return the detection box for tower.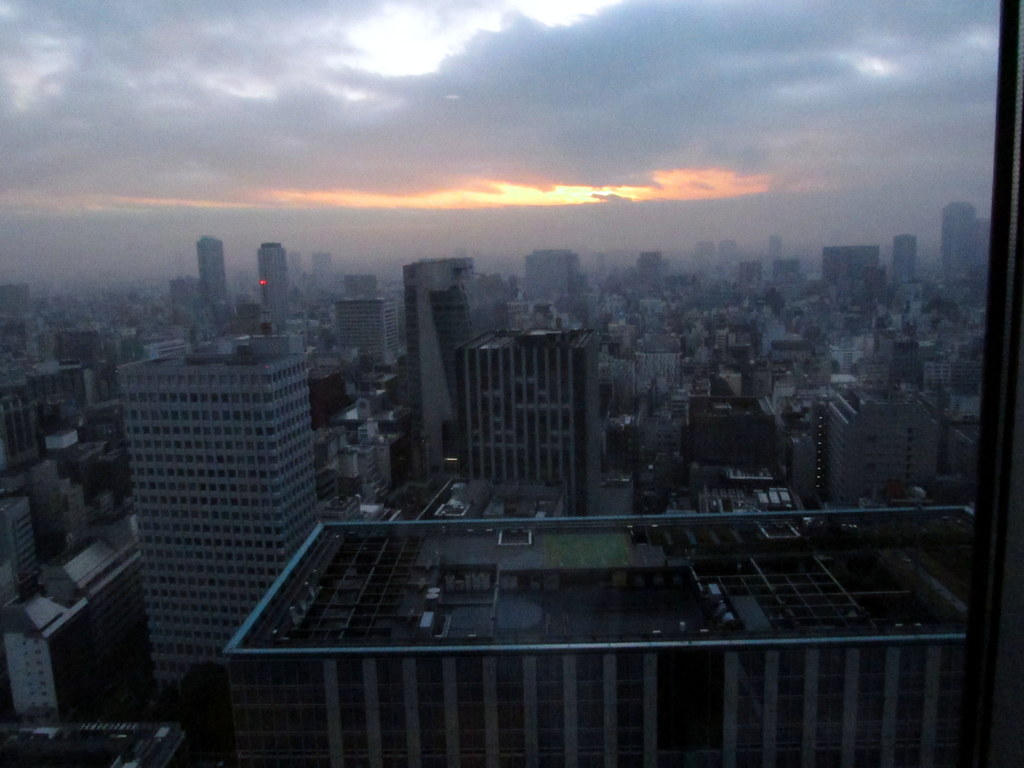
box(813, 244, 884, 282).
